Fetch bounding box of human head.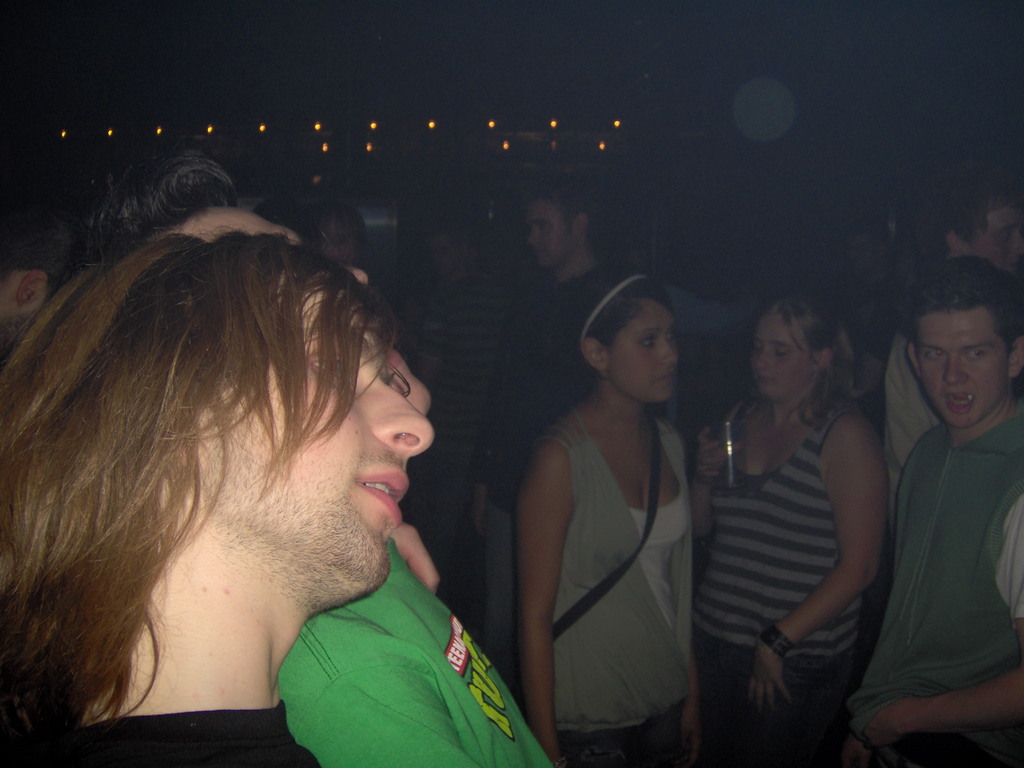
Bbox: locate(58, 195, 436, 415).
